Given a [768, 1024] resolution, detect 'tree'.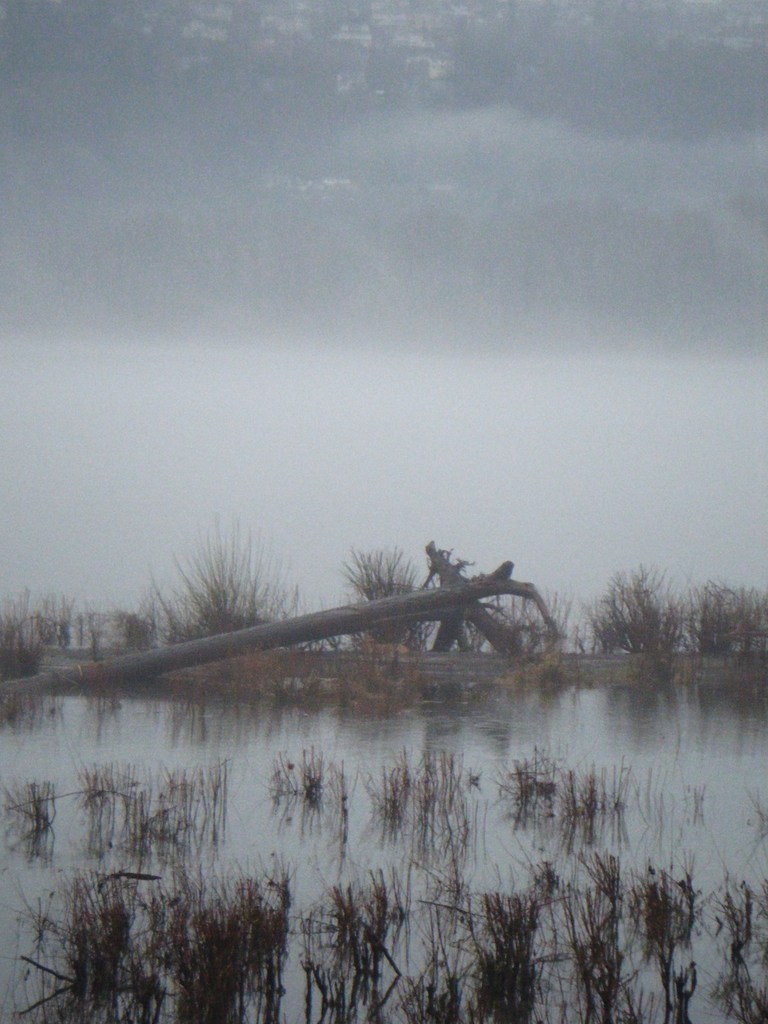
pyautogui.locateOnScreen(322, 550, 448, 676).
